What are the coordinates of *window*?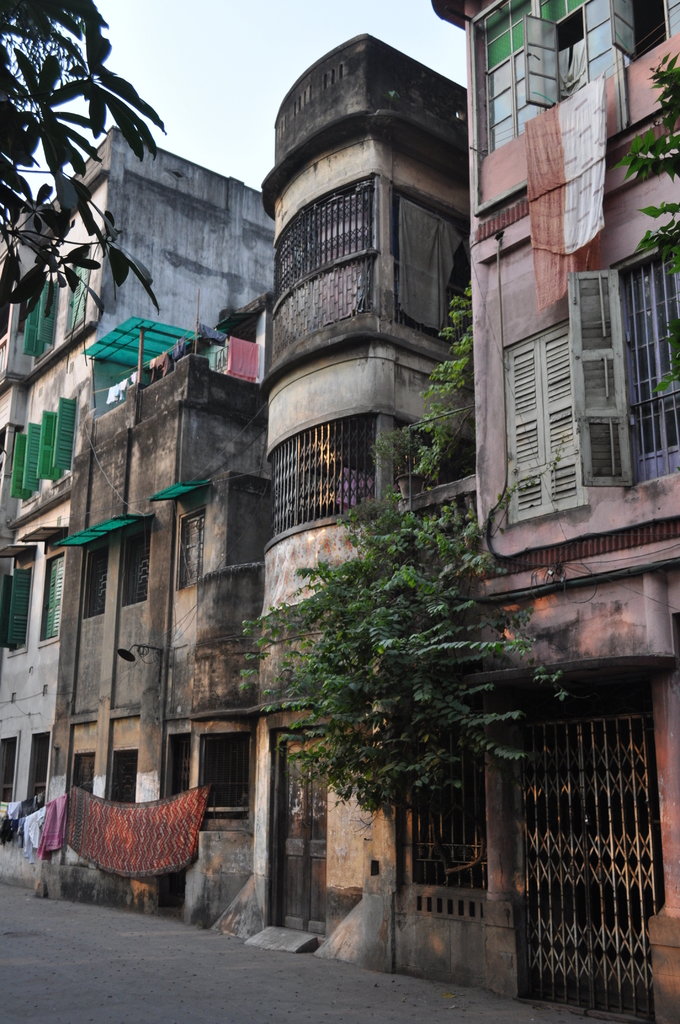
(498, 257, 651, 524).
